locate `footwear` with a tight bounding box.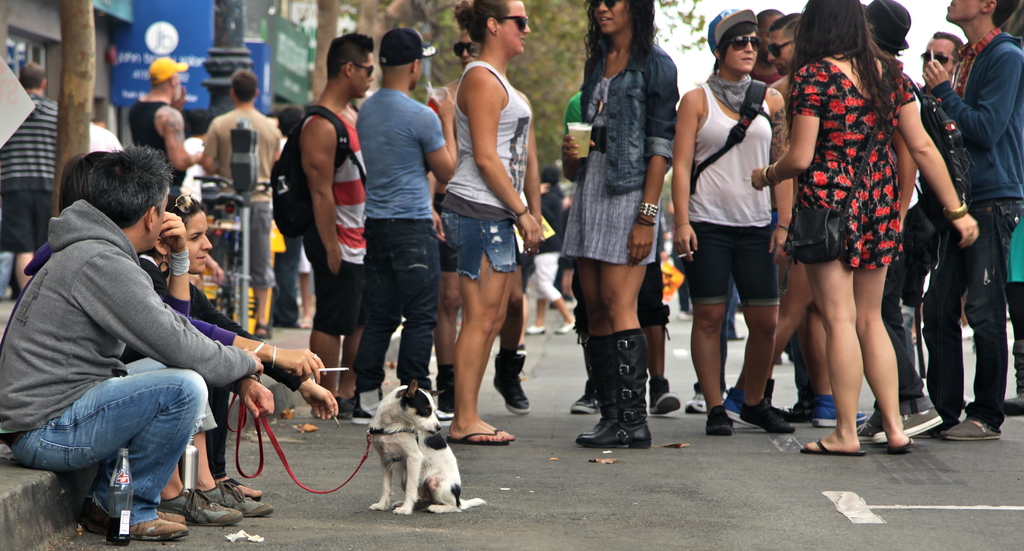
box=[646, 376, 676, 415].
